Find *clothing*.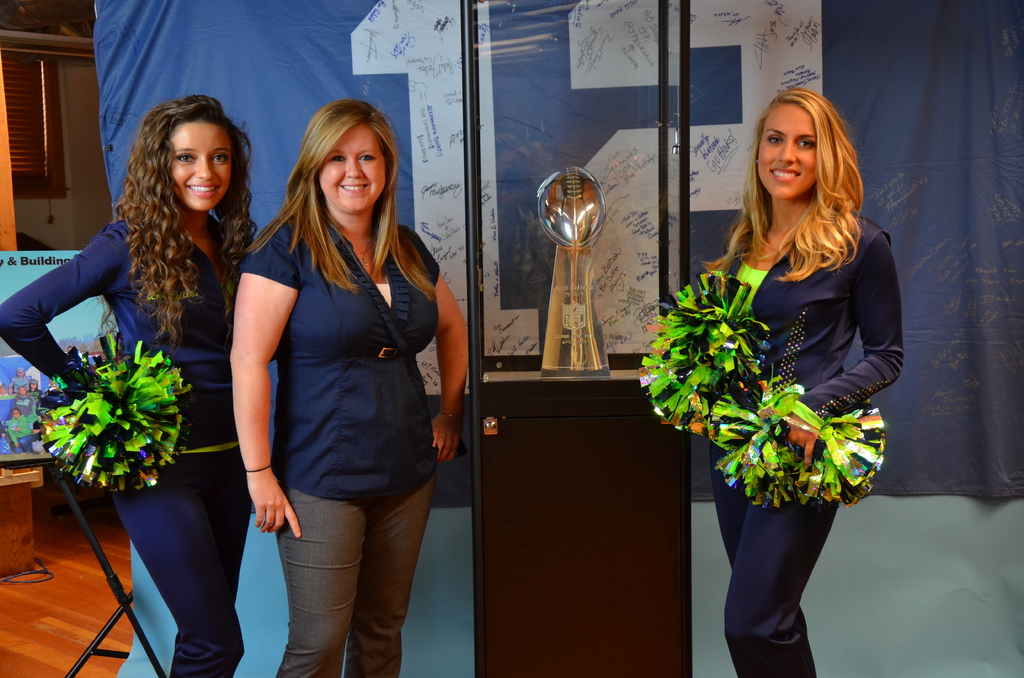
left=689, top=216, right=911, bottom=677.
